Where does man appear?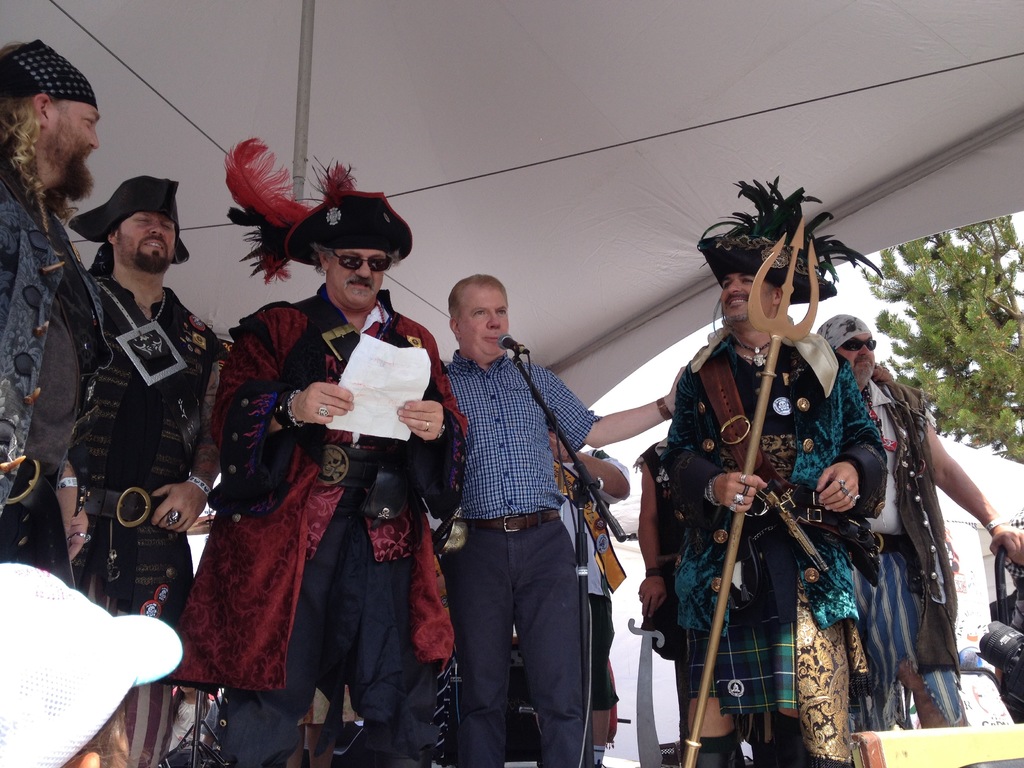
Appears at pyautogui.locateOnScreen(552, 429, 634, 767).
